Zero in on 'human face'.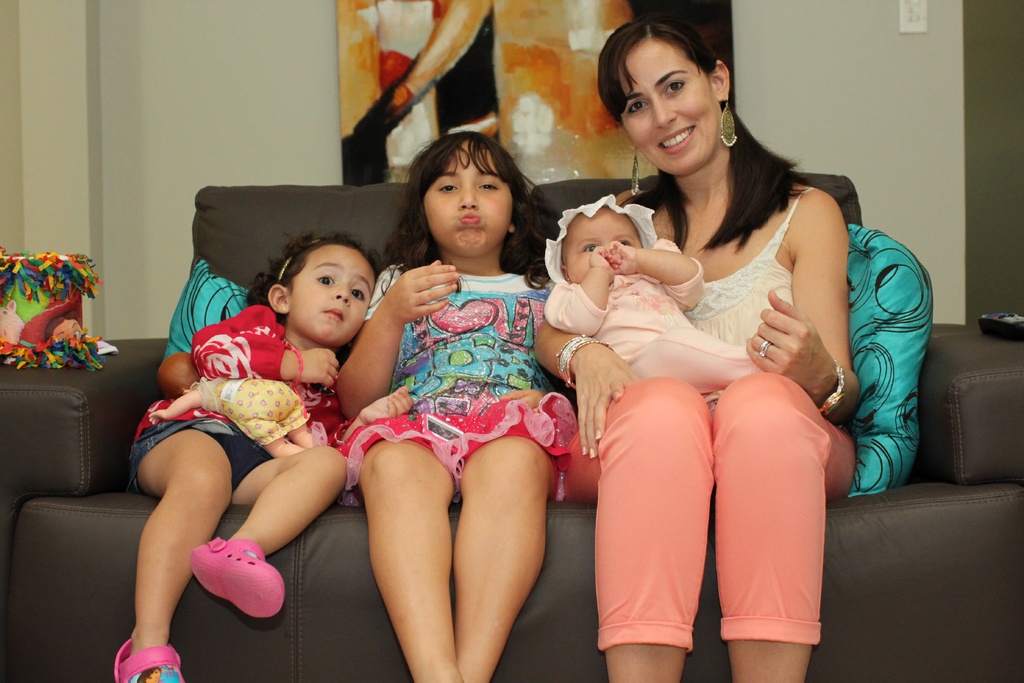
Zeroed in: box(291, 243, 379, 341).
